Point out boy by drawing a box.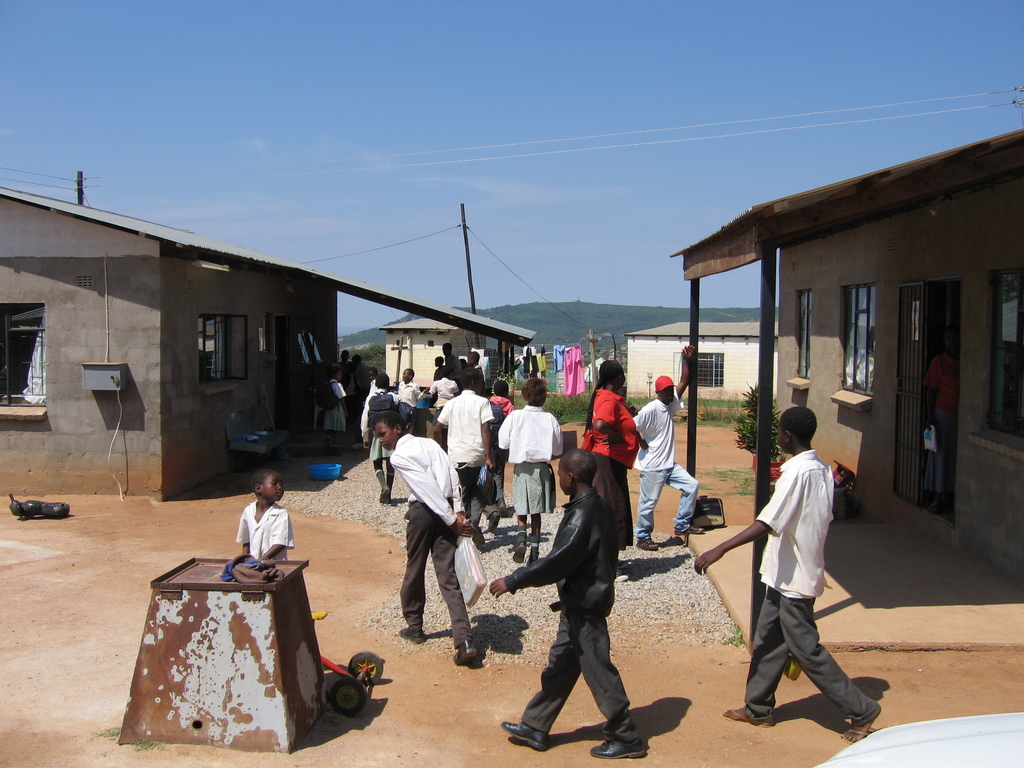
bbox=[633, 351, 696, 557].
